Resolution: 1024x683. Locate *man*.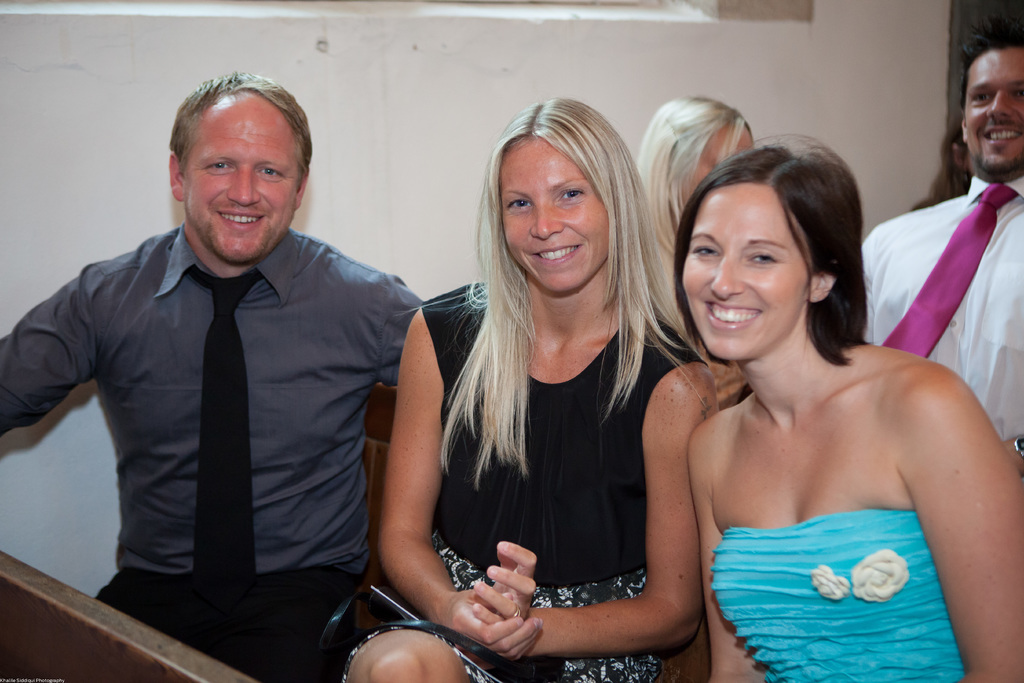
left=0, top=71, right=419, bottom=682.
